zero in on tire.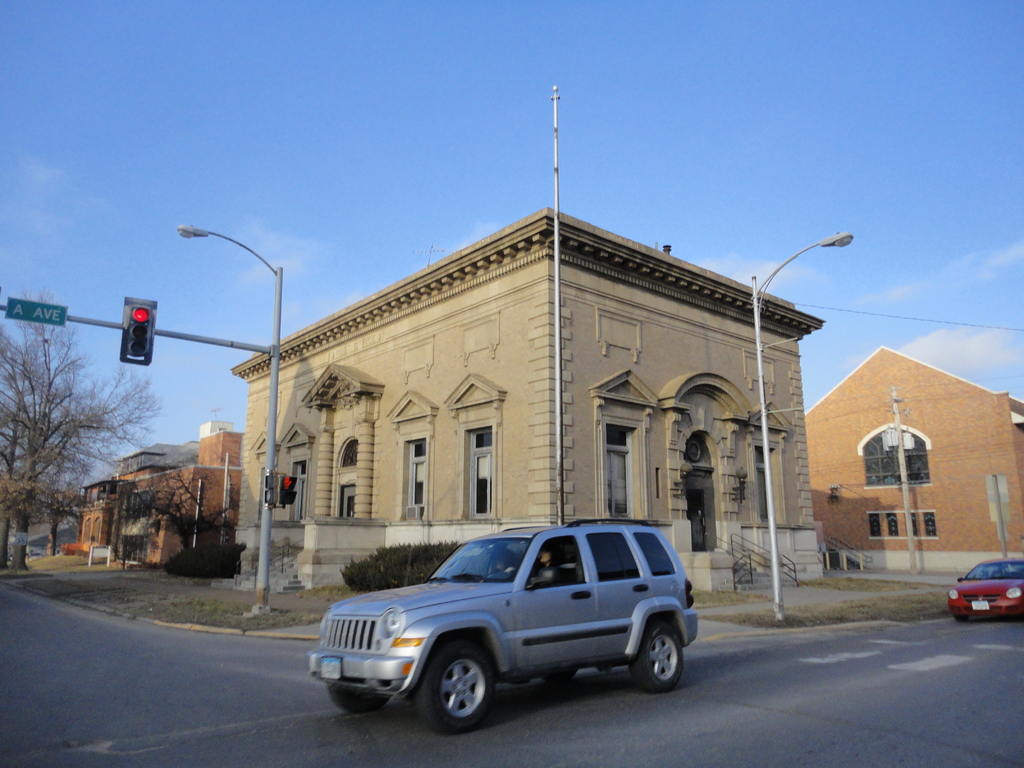
Zeroed in: bbox(324, 675, 397, 714).
